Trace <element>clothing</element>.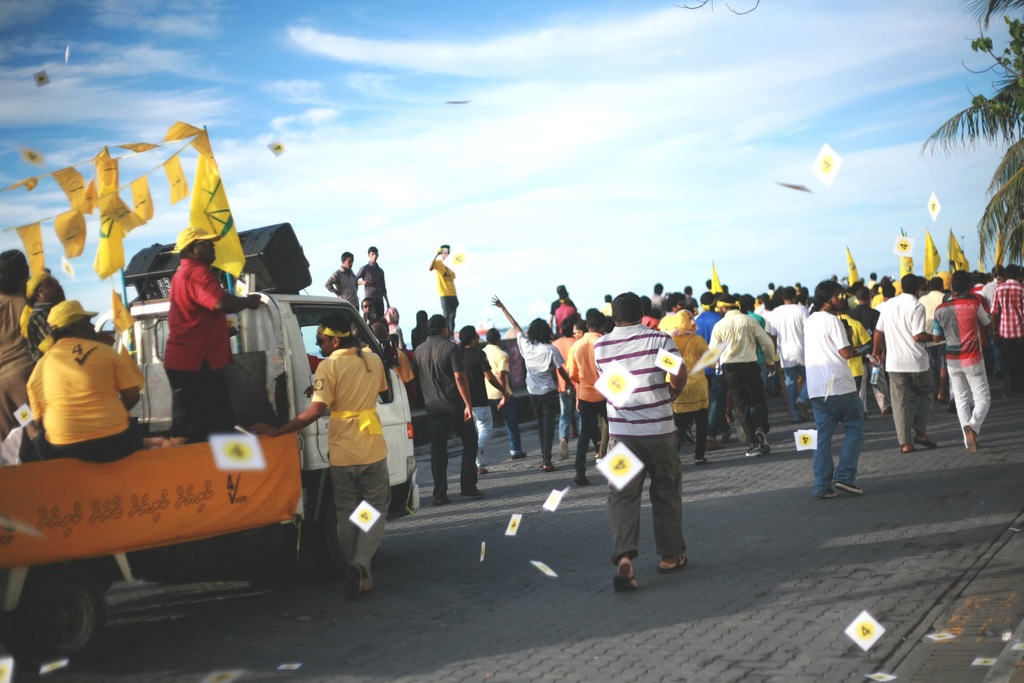
Traced to box(998, 281, 1023, 335).
